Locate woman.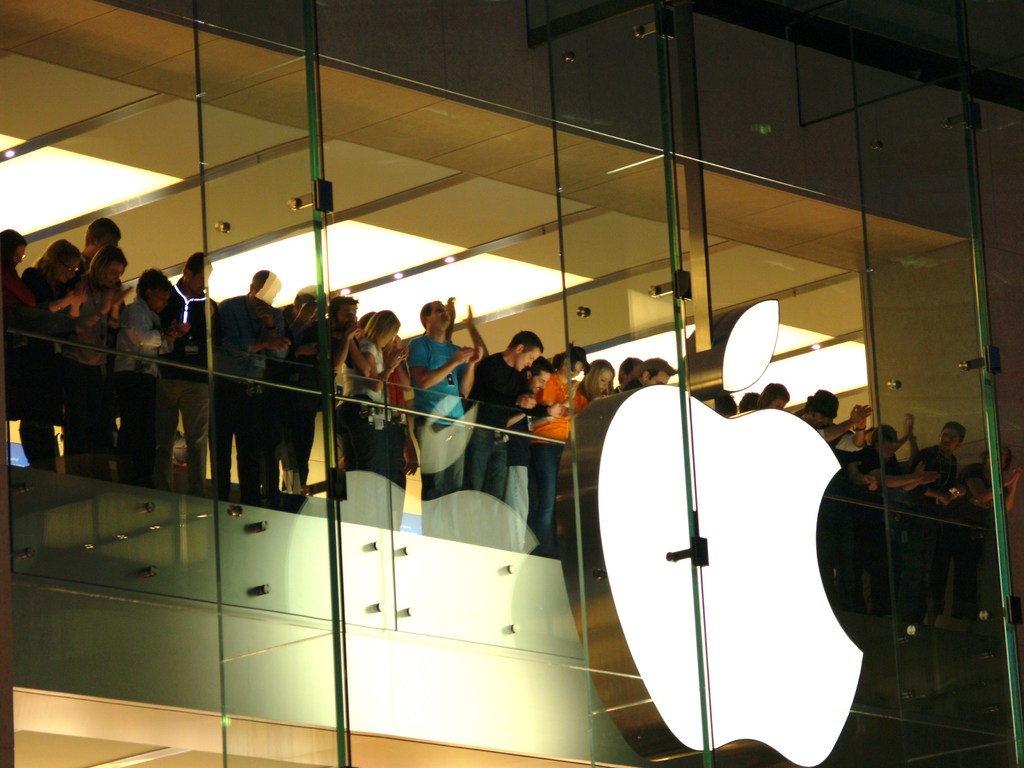
Bounding box: <box>68,237,134,466</box>.
